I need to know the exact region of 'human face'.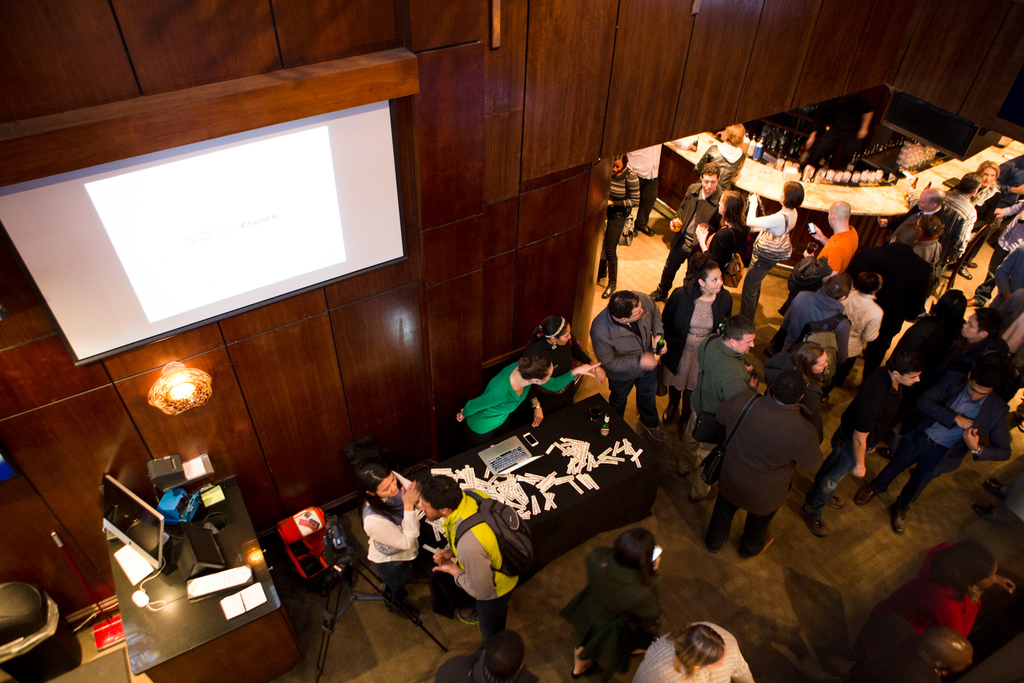
Region: [x1=379, y1=472, x2=399, y2=498].
